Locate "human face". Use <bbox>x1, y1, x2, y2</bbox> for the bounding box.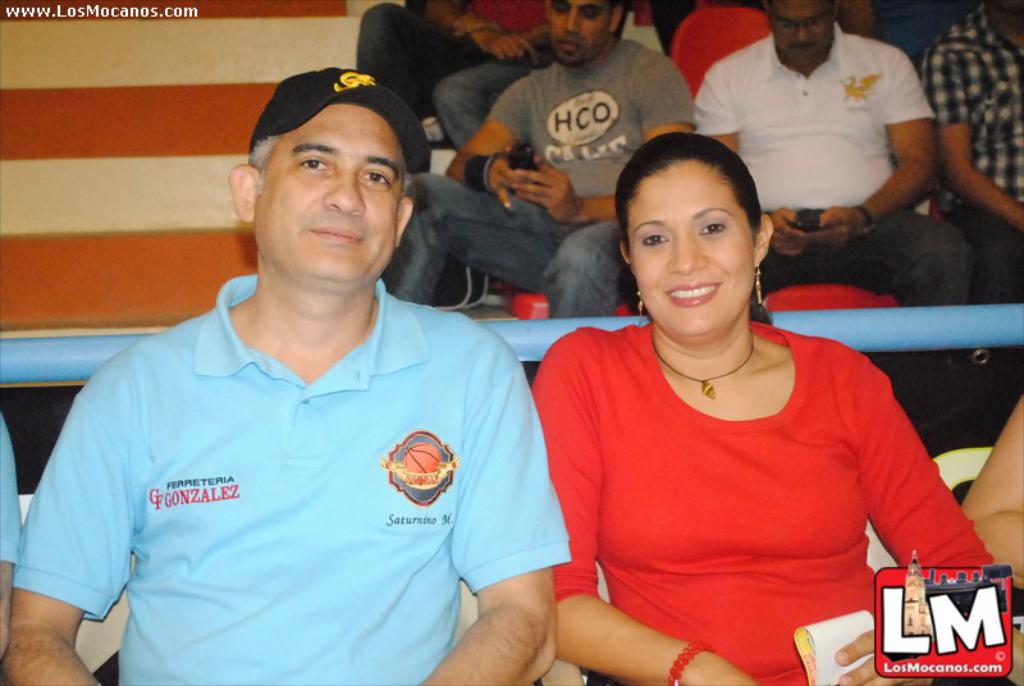
<bbox>771, 0, 829, 69</bbox>.
